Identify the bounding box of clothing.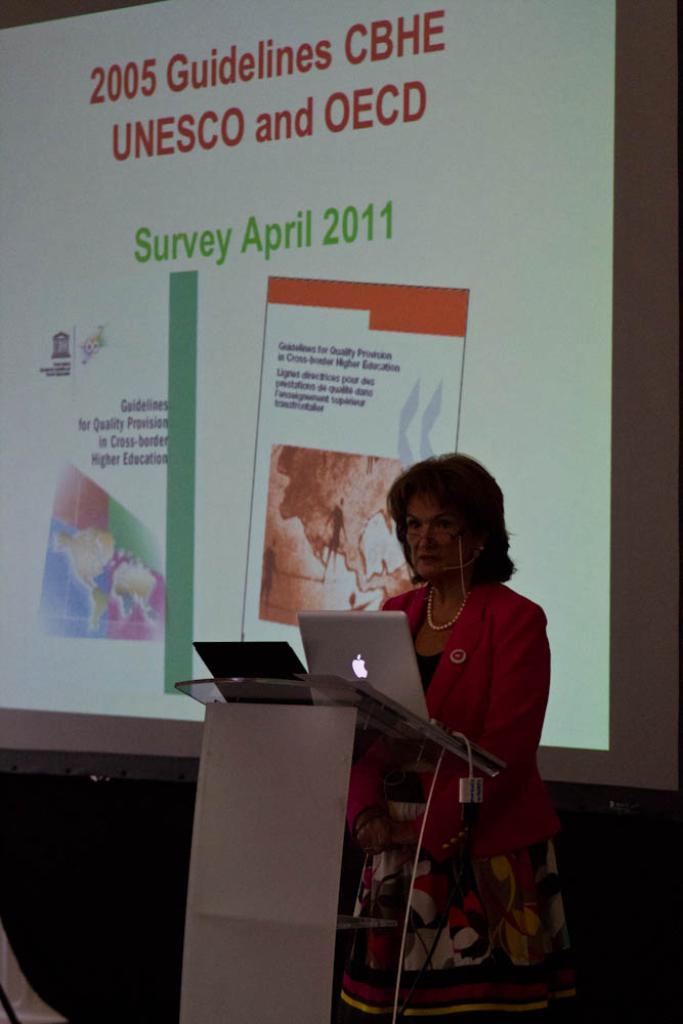
bbox=[346, 505, 574, 995].
